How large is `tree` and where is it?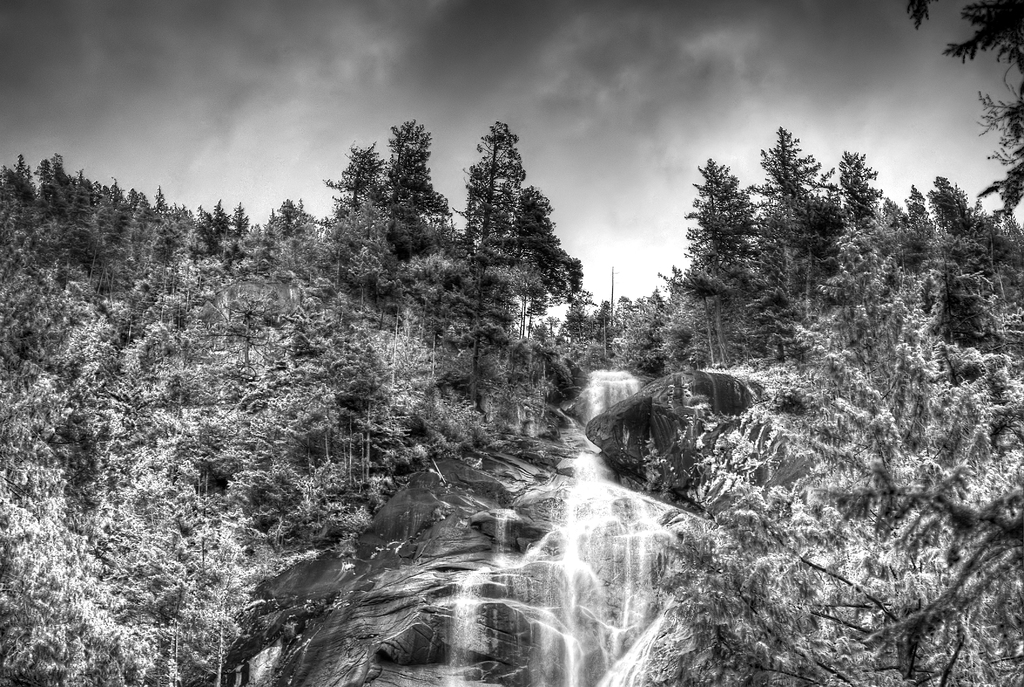
Bounding box: 452,122,532,375.
